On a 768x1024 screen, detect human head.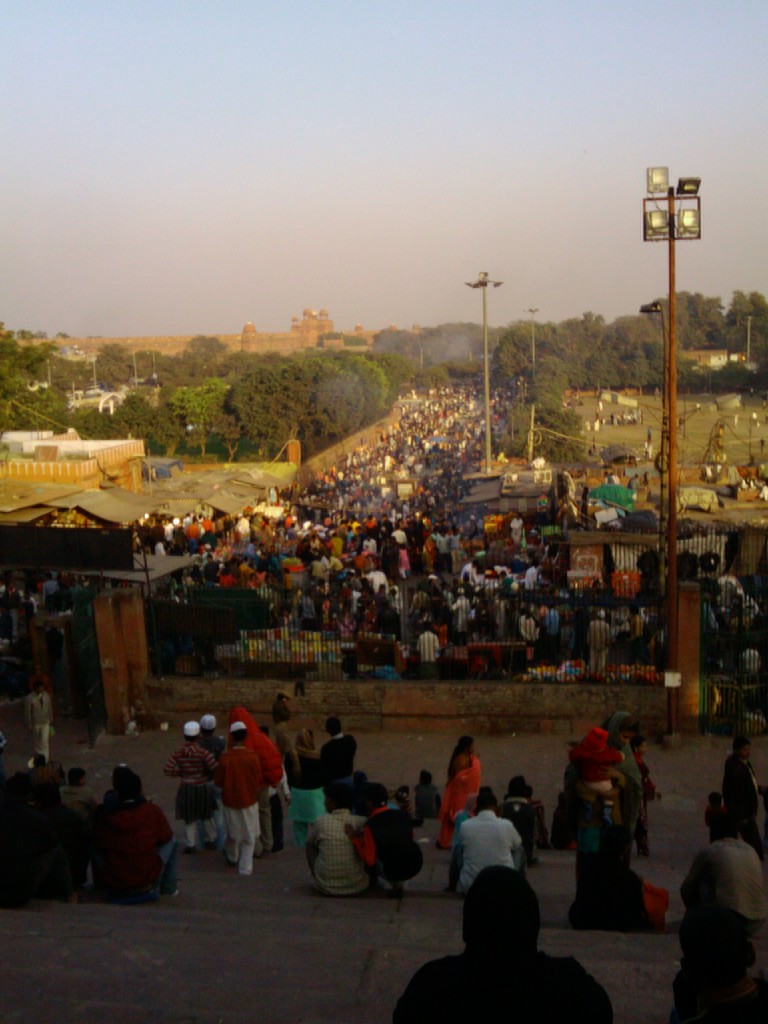
(672,911,756,989).
